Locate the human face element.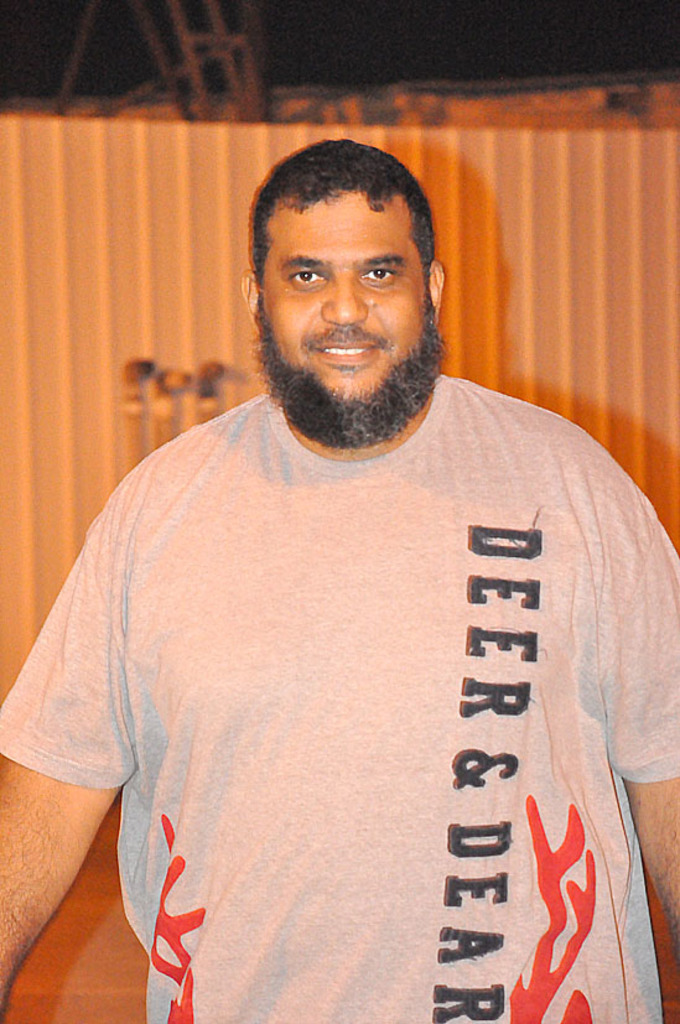
Element bbox: {"left": 251, "top": 189, "right": 441, "bottom": 447}.
